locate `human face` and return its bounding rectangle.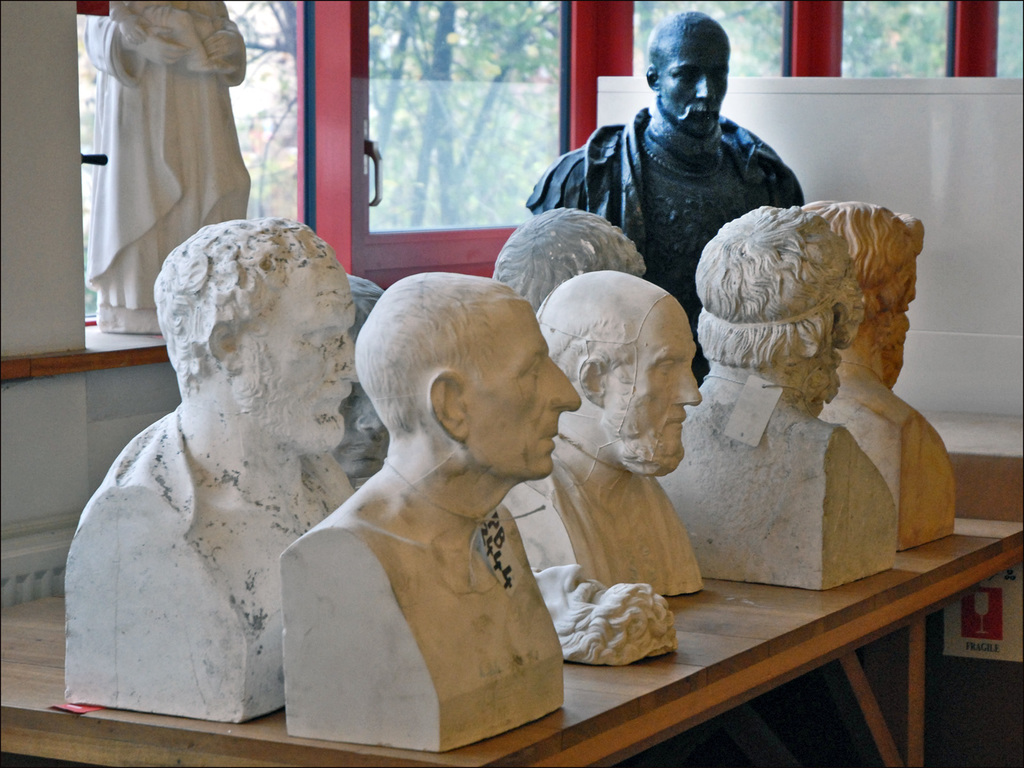
bbox=(460, 294, 586, 479).
